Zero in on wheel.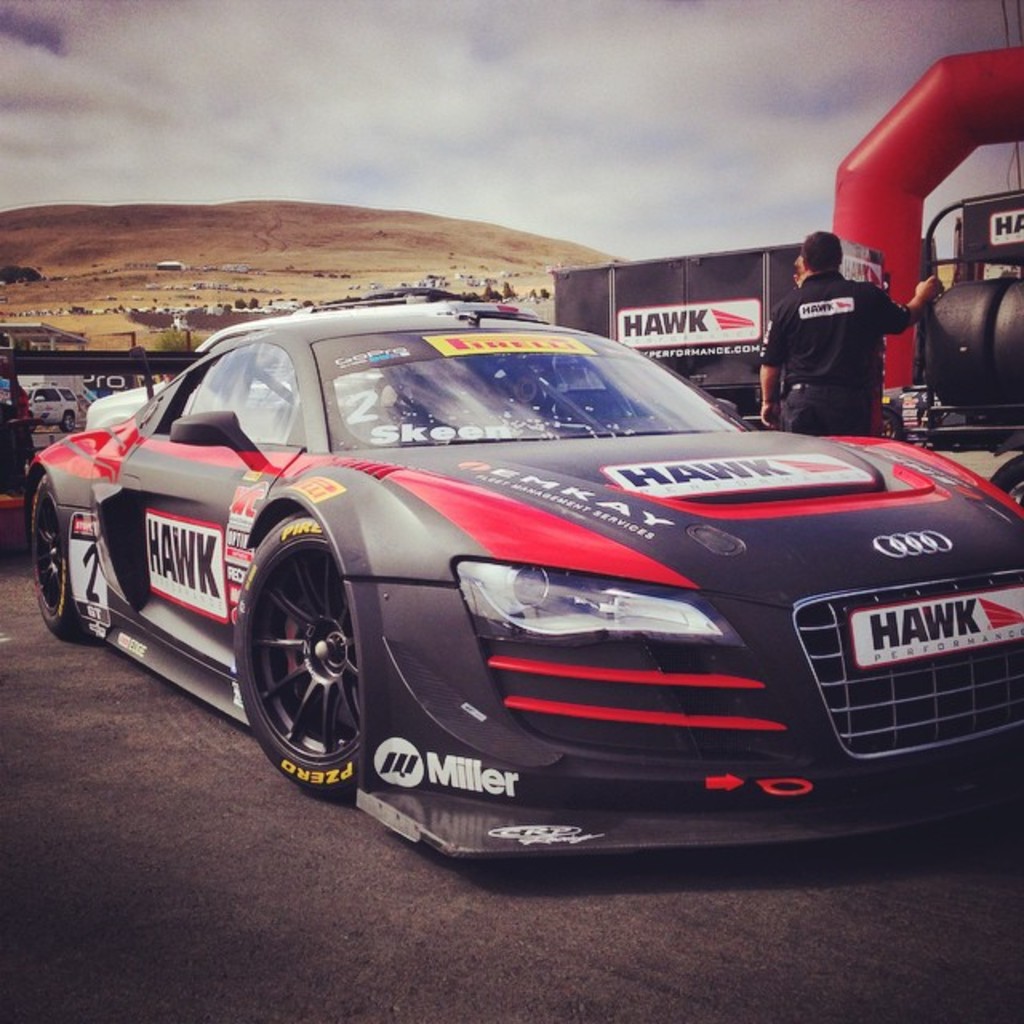
Zeroed in: (29,414,37,434).
